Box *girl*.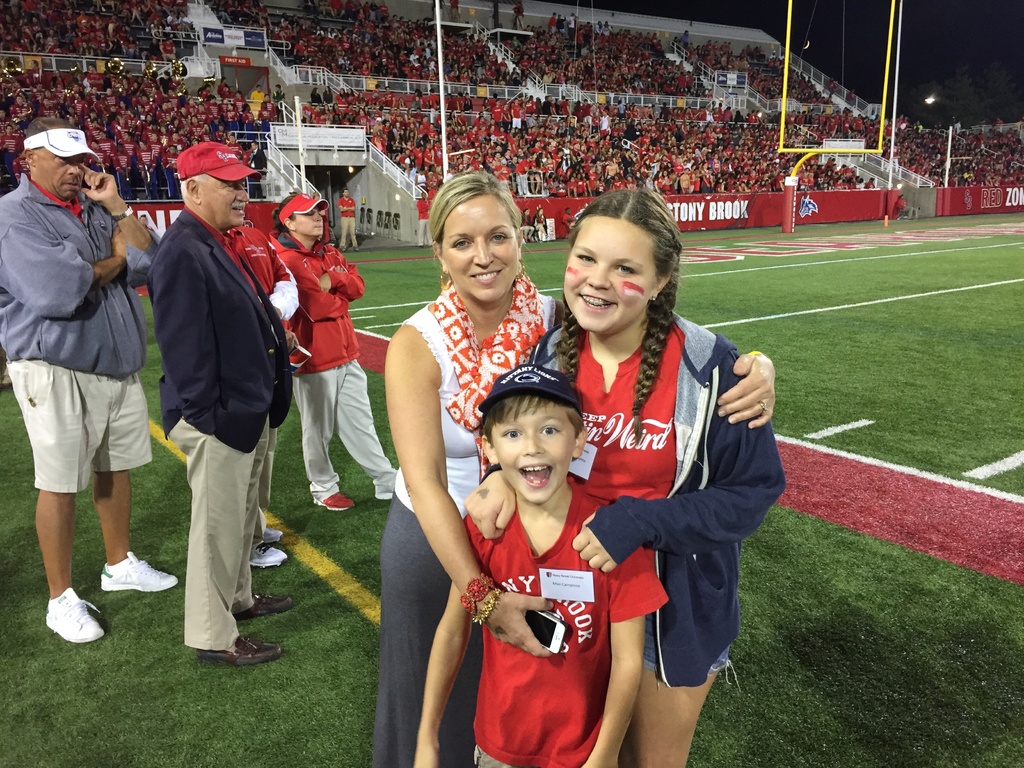
bbox=(412, 358, 671, 767).
